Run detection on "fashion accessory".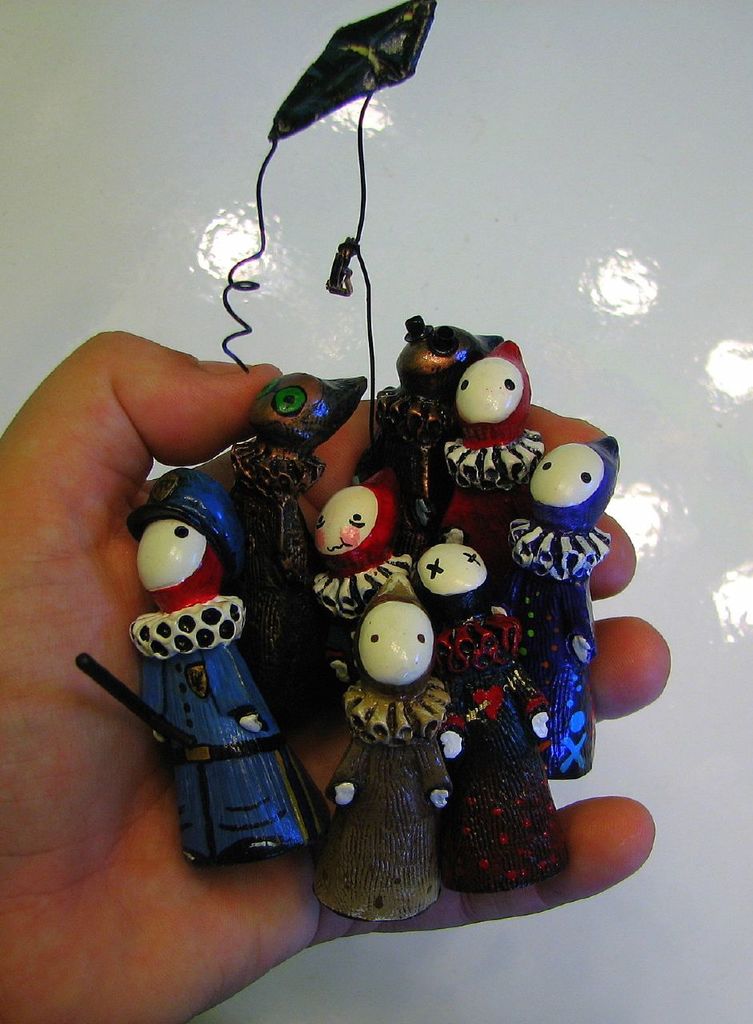
Result: (left=311, top=556, right=410, bottom=616).
